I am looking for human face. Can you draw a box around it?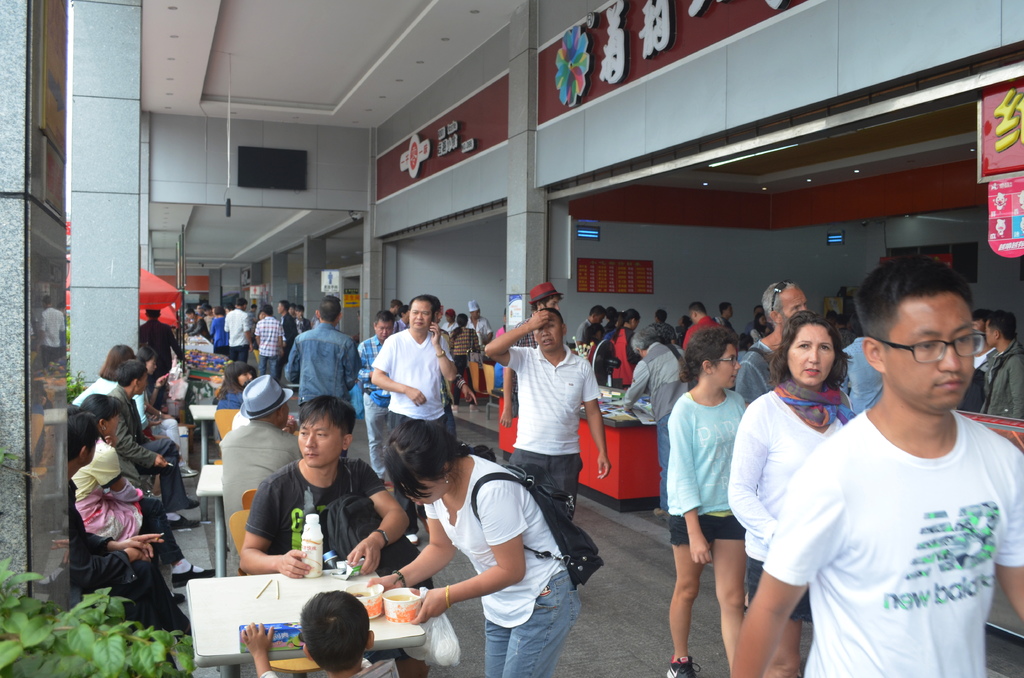
Sure, the bounding box is bbox(728, 311, 731, 317).
